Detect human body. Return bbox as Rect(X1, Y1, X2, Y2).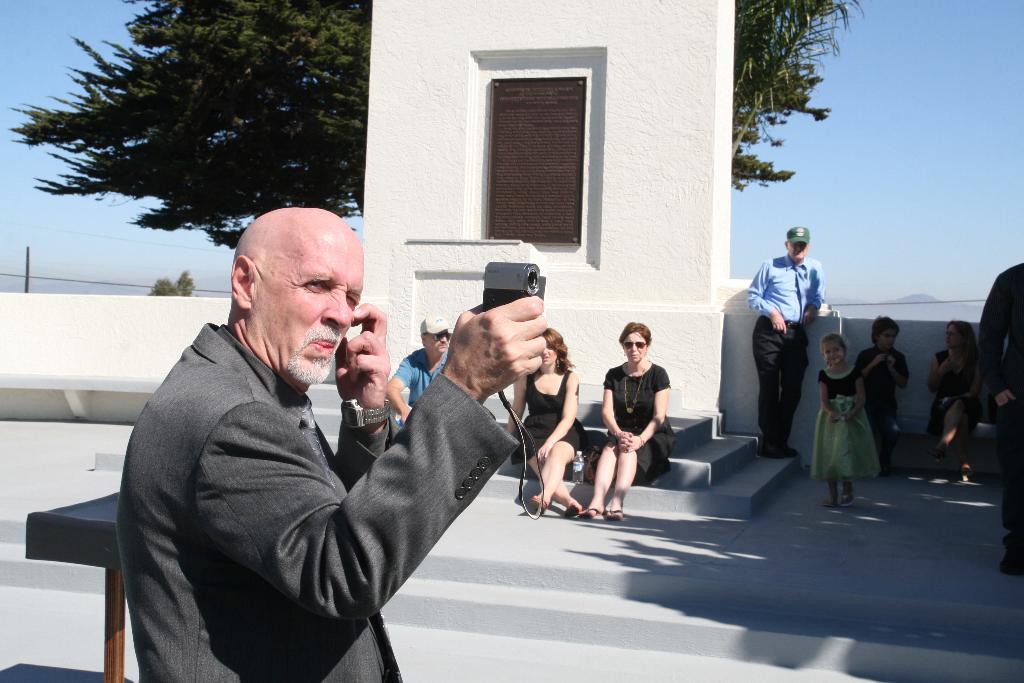
Rect(597, 315, 682, 515).
